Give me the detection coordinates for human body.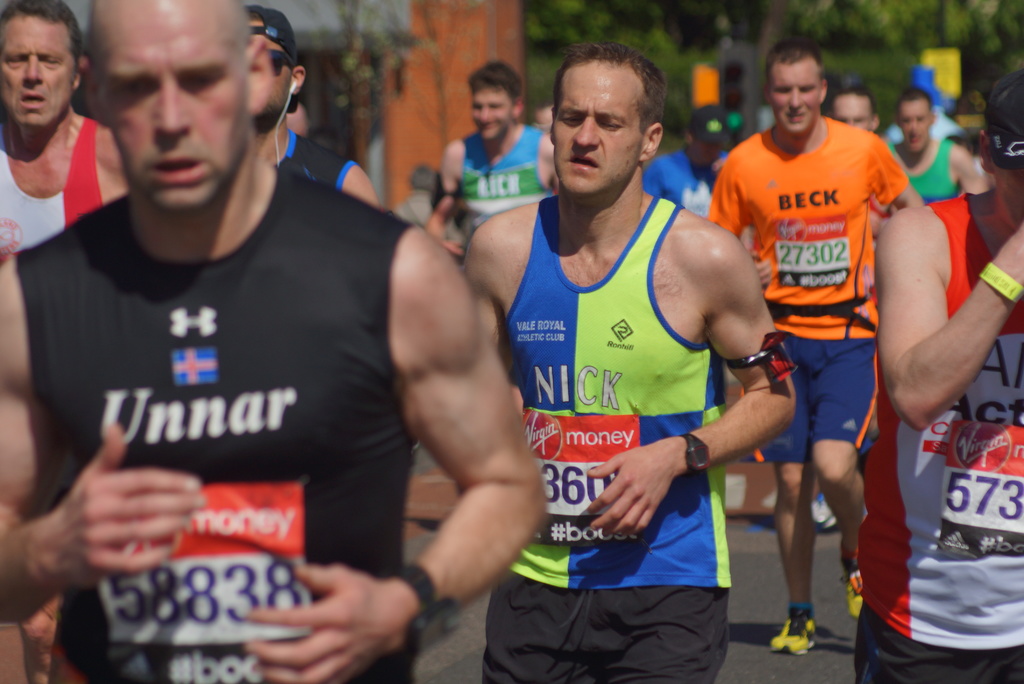
<box>888,137,989,203</box>.
